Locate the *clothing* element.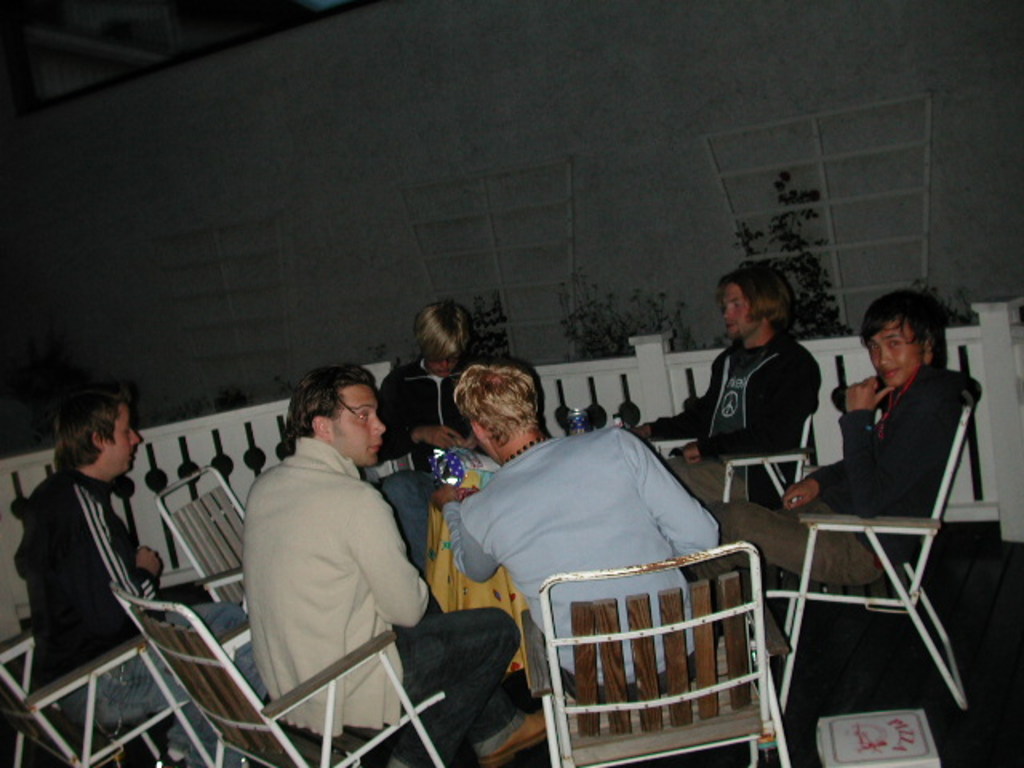
Element bbox: box=[222, 432, 430, 710].
